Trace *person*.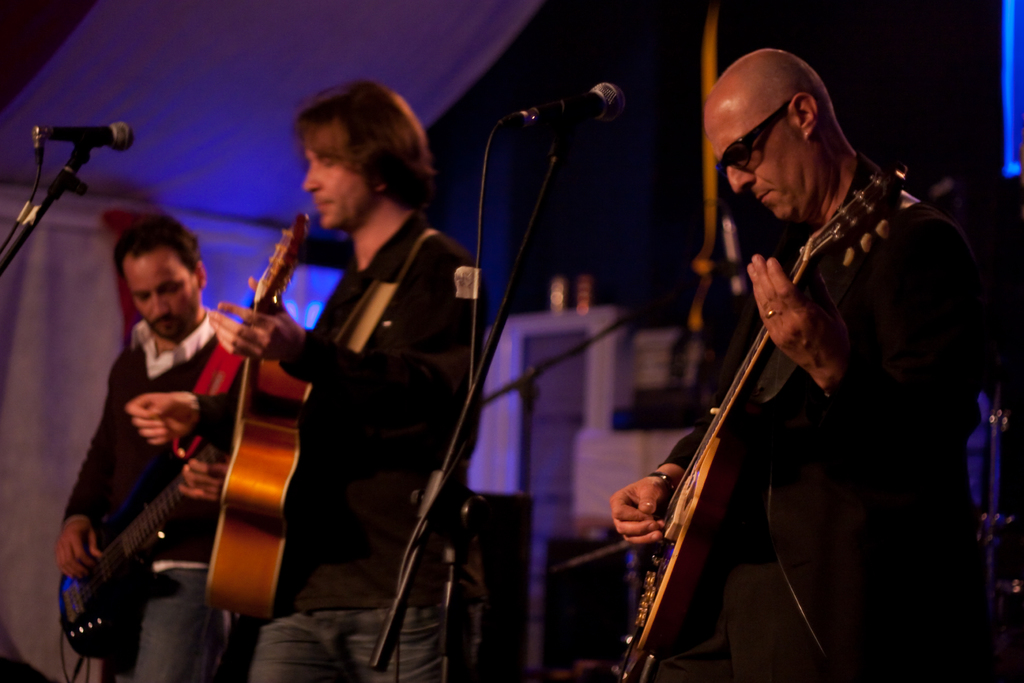
Traced to [left=243, top=74, right=467, bottom=682].
